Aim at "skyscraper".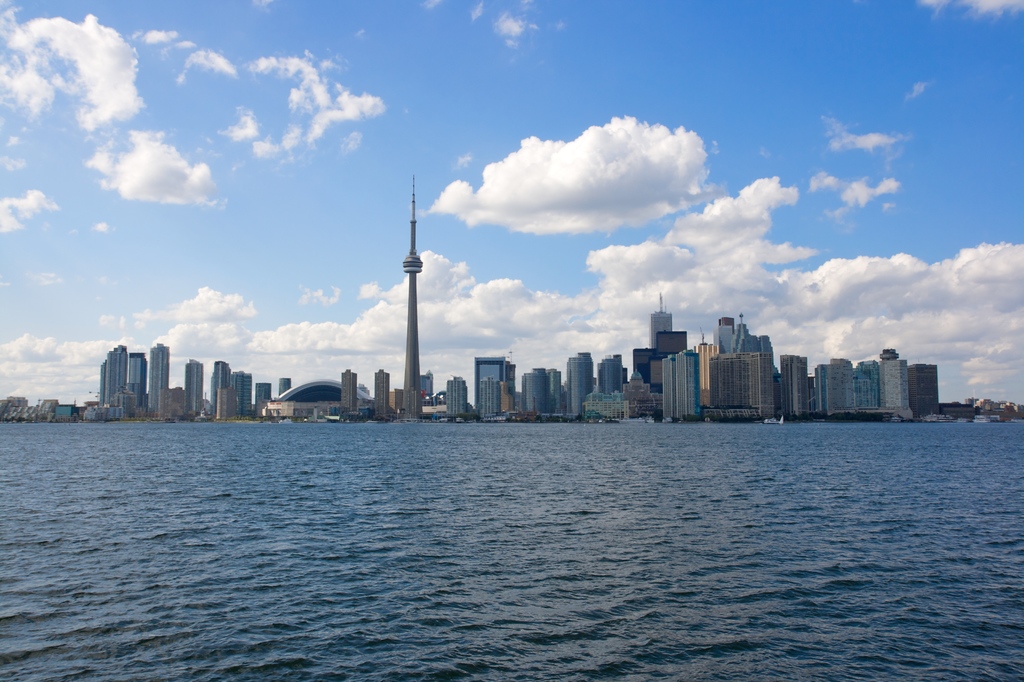
Aimed at {"x1": 228, "y1": 369, "x2": 254, "y2": 417}.
